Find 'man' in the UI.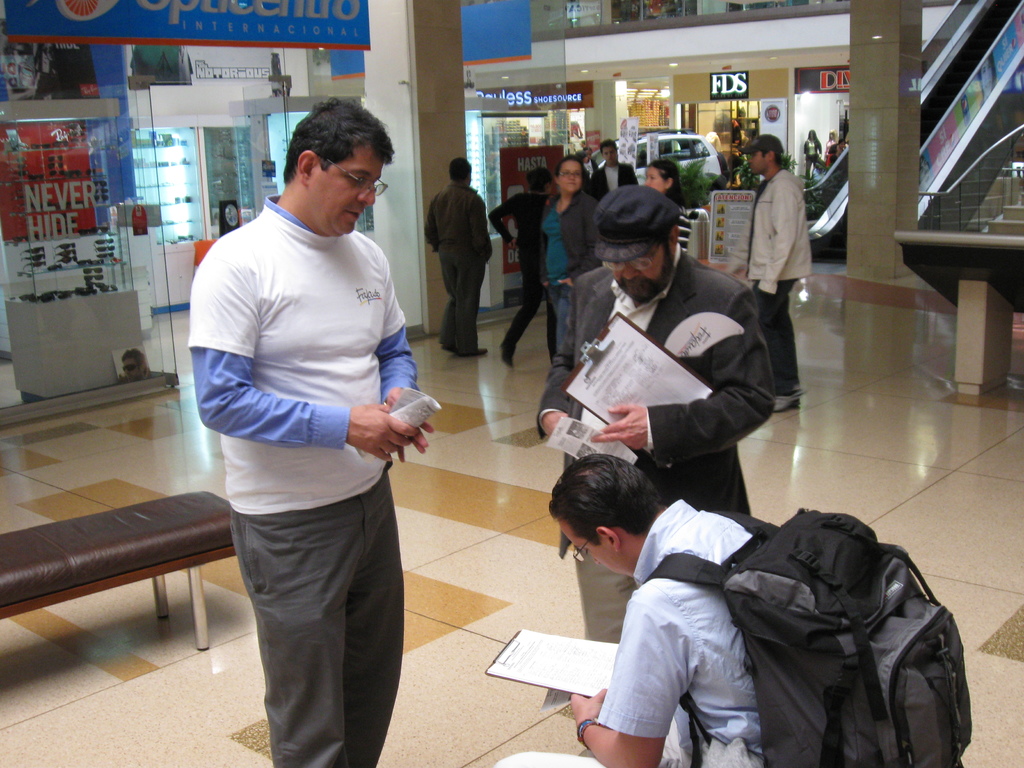
UI element at 593, 140, 636, 196.
